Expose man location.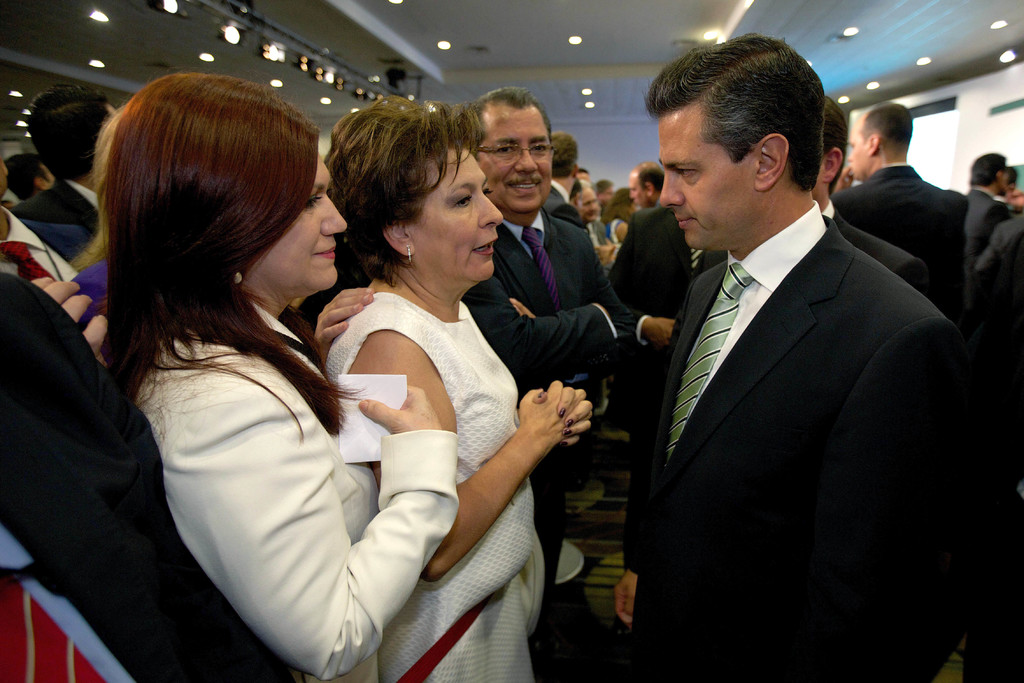
Exposed at l=618, t=165, r=714, b=375.
